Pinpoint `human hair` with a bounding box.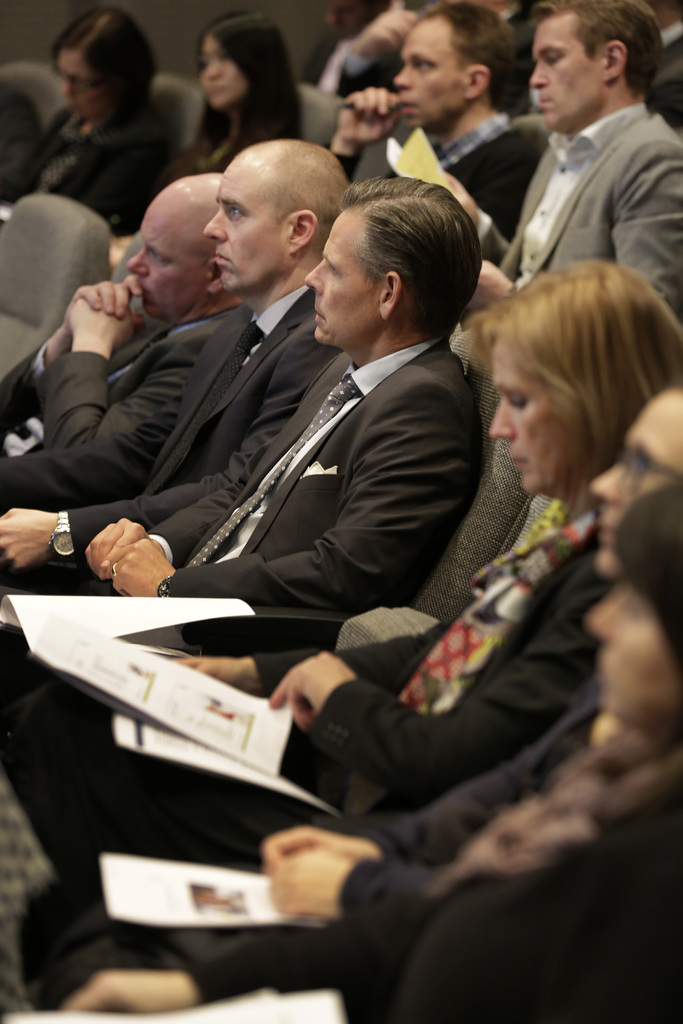
l=168, t=13, r=301, b=177.
